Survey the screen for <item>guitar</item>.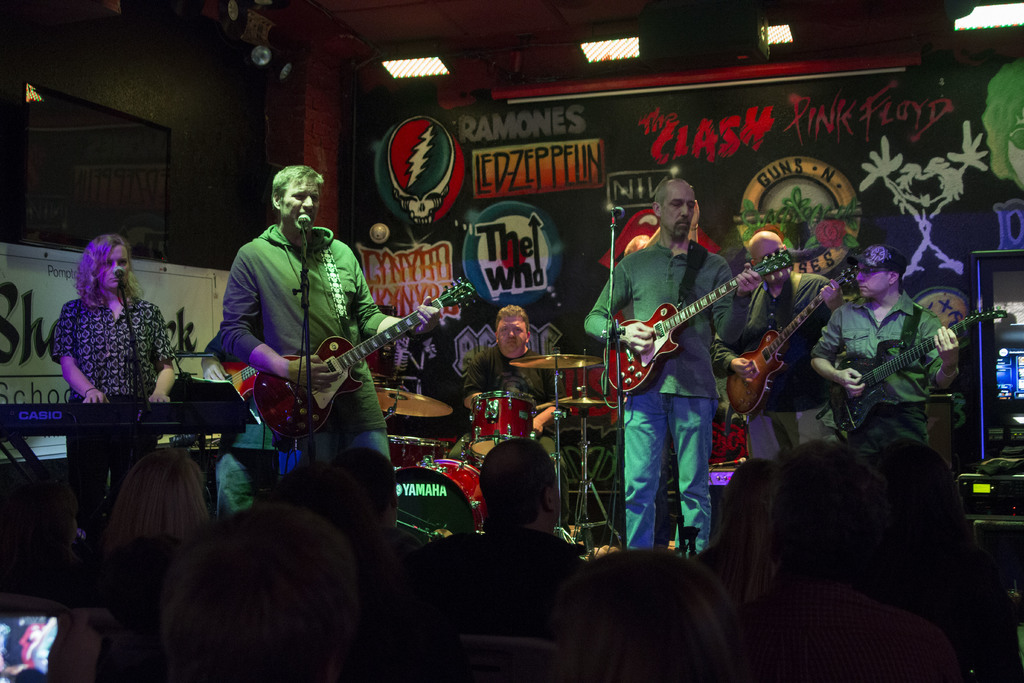
Survey found: BBox(710, 267, 856, 419).
